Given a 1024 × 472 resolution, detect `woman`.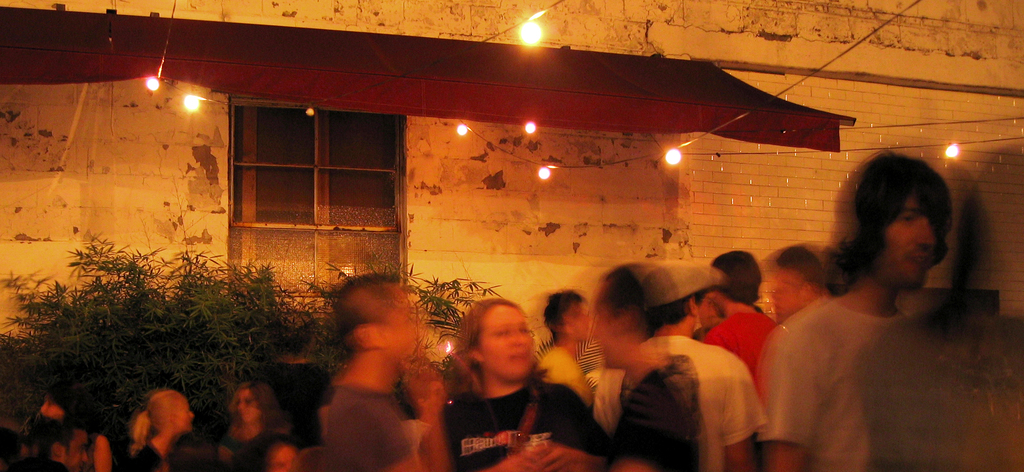
pyautogui.locateOnScreen(210, 377, 294, 471).
